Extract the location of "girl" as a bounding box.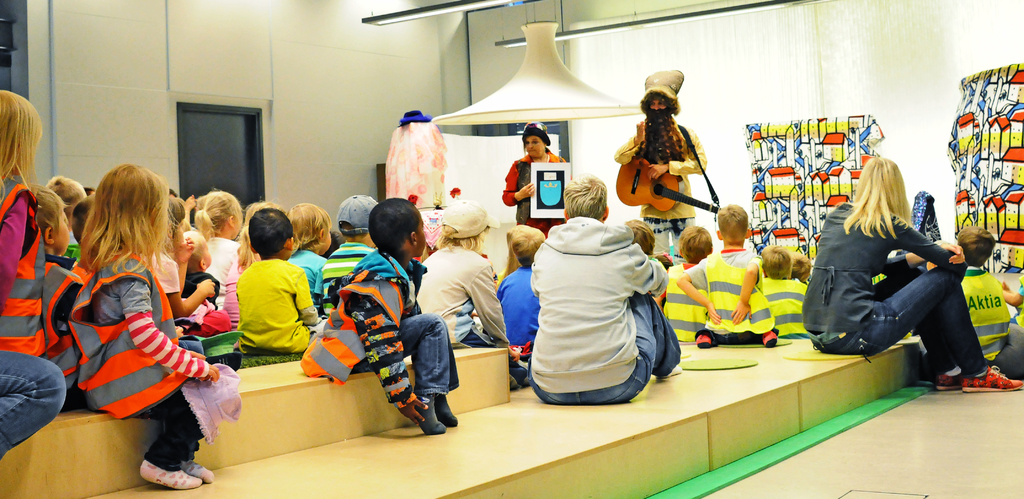
[x1=184, y1=186, x2=246, y2=332].
